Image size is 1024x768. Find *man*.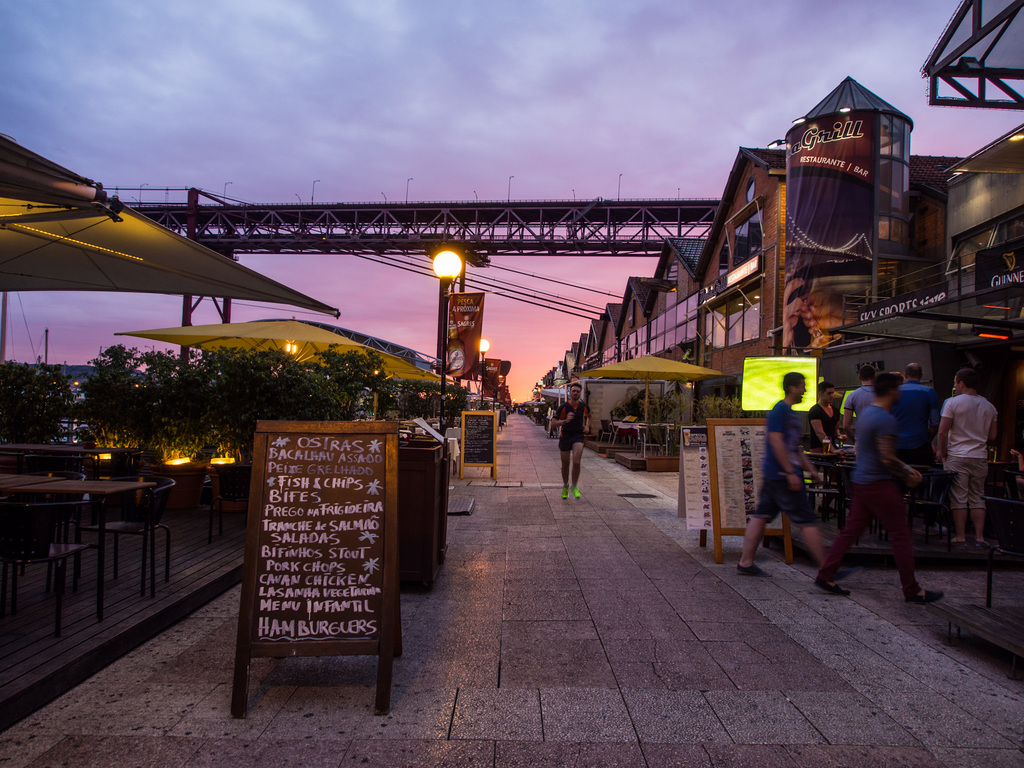
pyautogui.locateOnScreen(935, 367, 1011, 549).
